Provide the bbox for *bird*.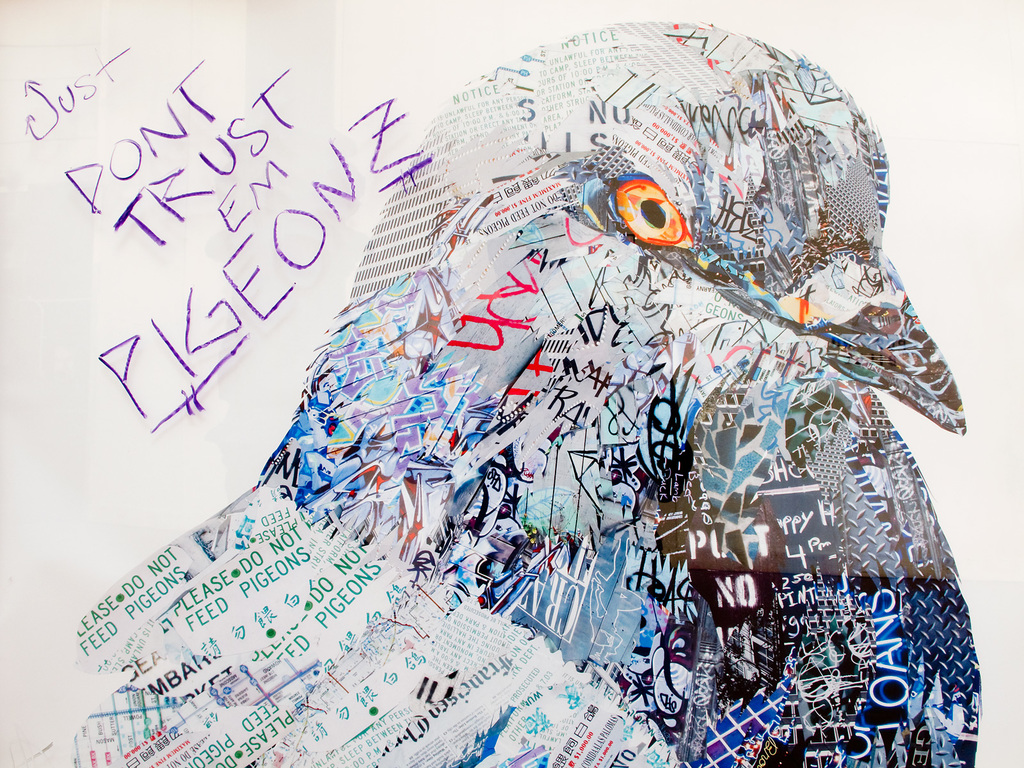
x1=87 y1=0 x2=1023 y2=738.
